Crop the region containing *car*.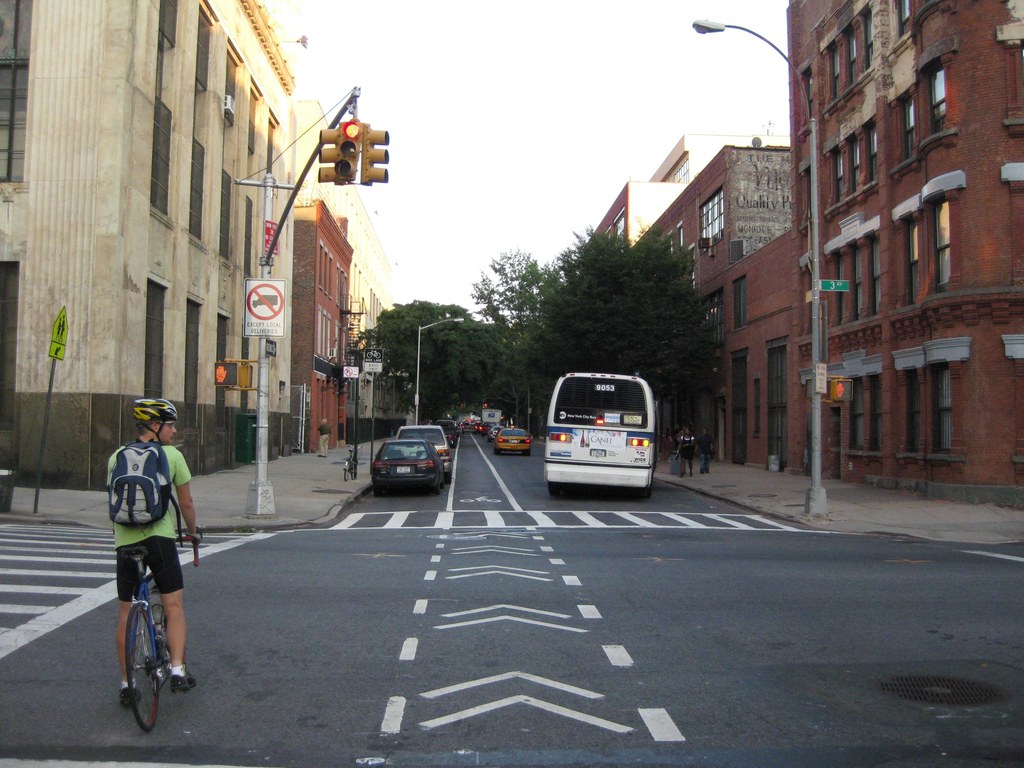
Crop region: [left=397, top=426, right=451, bottom=470].
